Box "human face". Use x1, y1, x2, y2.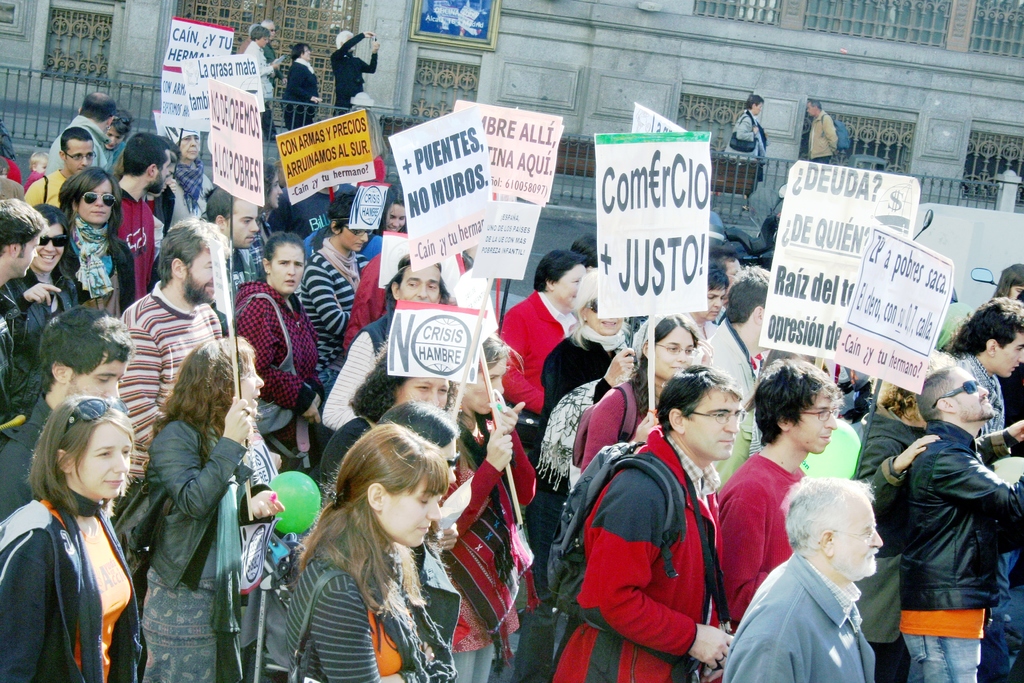
63, 136, 95, 173.
